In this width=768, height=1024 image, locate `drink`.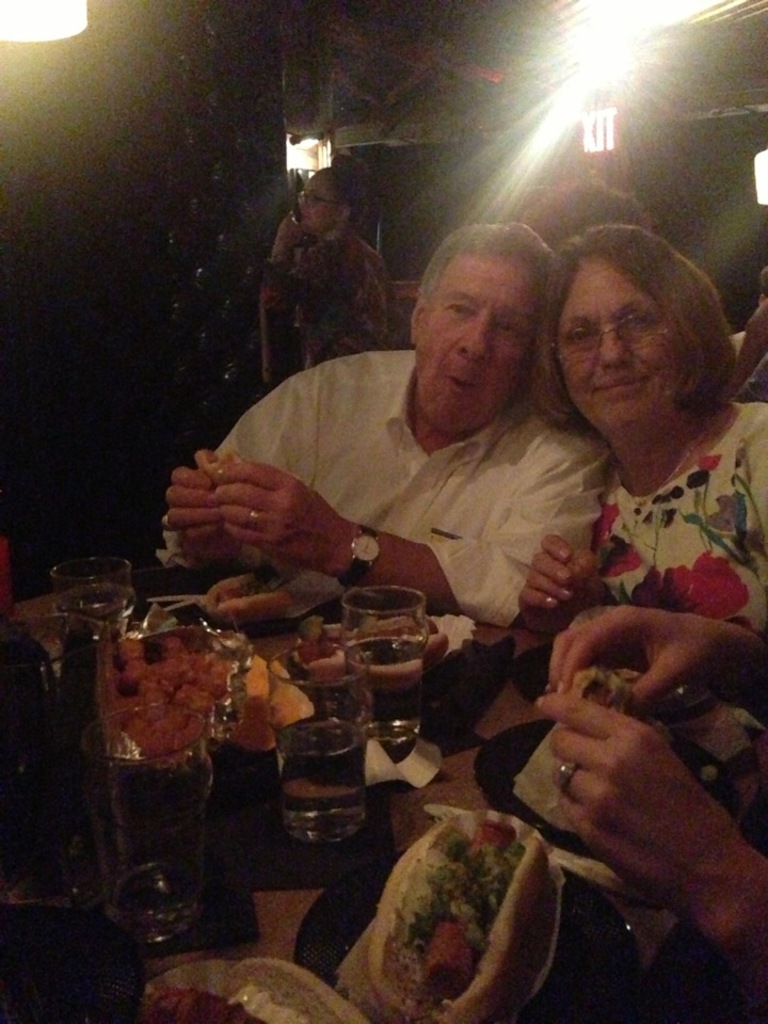
Bounding box: <region>343, 641, 425, 740</region>.
